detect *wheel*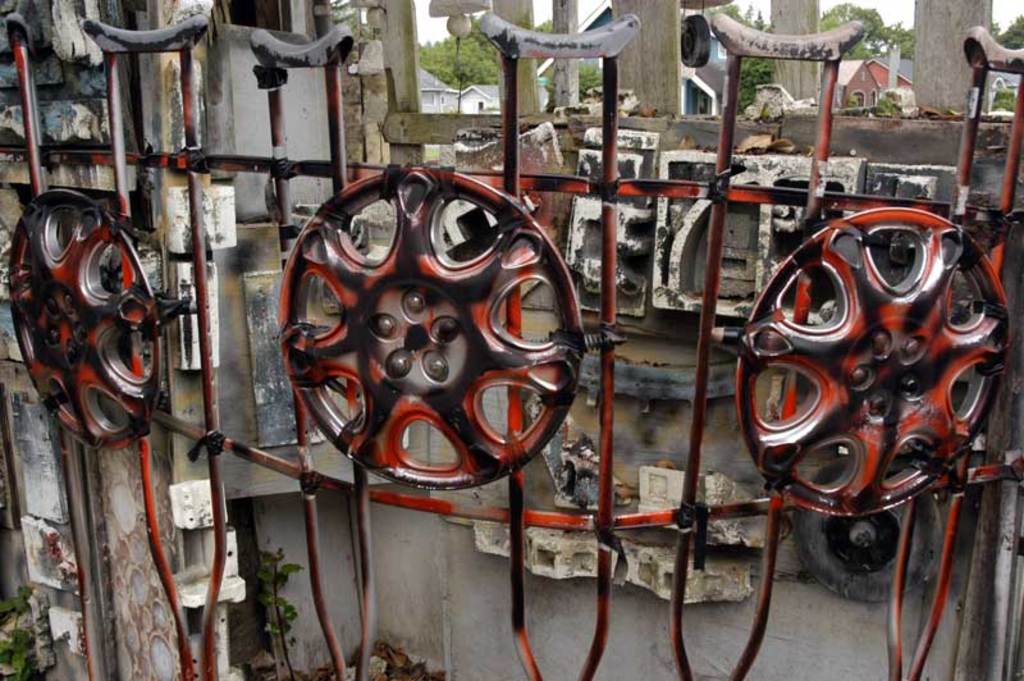
left=273, top=157, right=593, bottom=499
